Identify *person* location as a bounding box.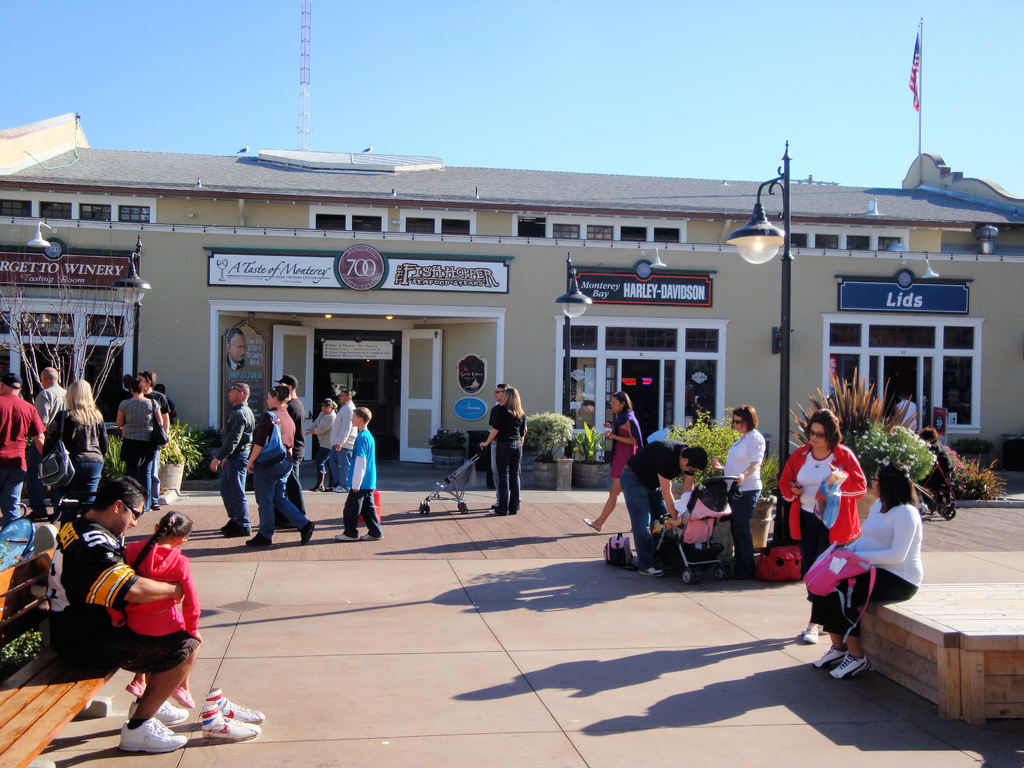
l=223, t=327, r=246, b=371.
